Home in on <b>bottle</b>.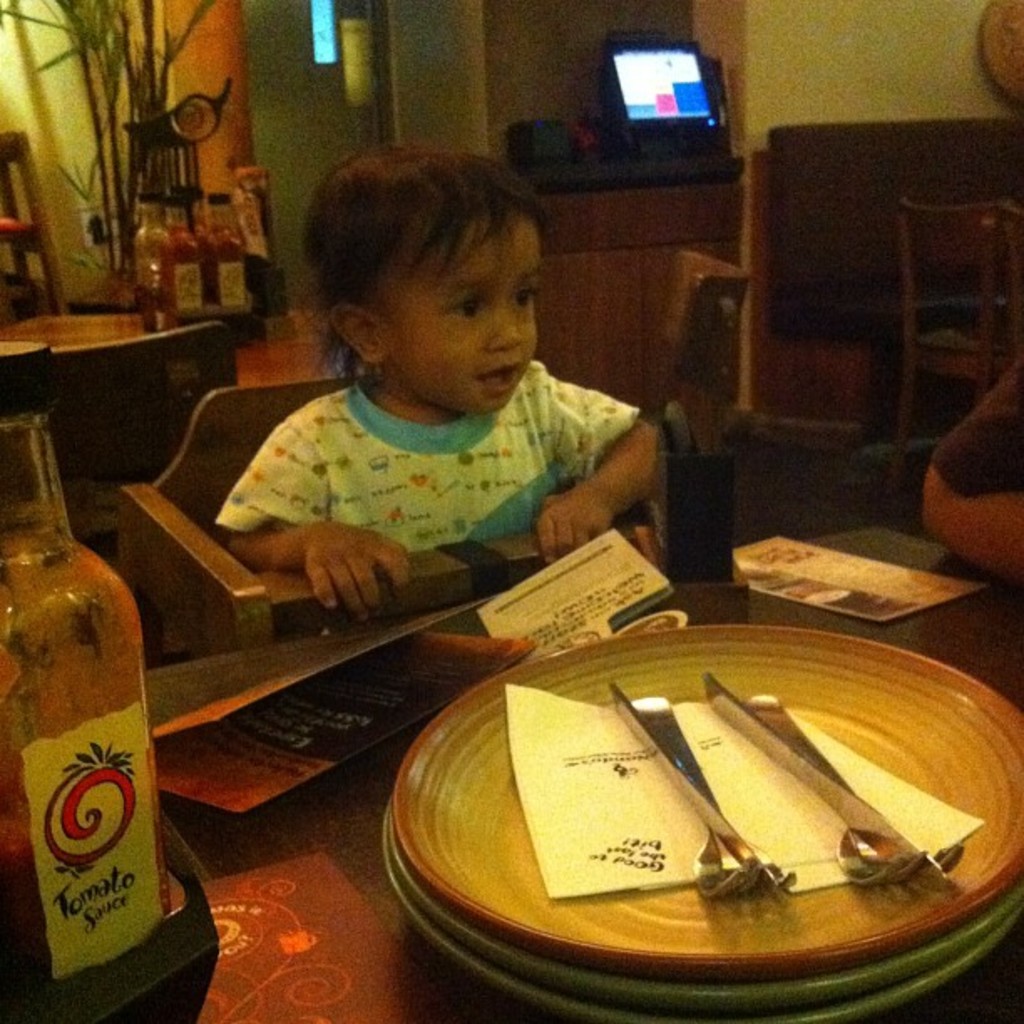
Homed in at (186,186,209,251).
